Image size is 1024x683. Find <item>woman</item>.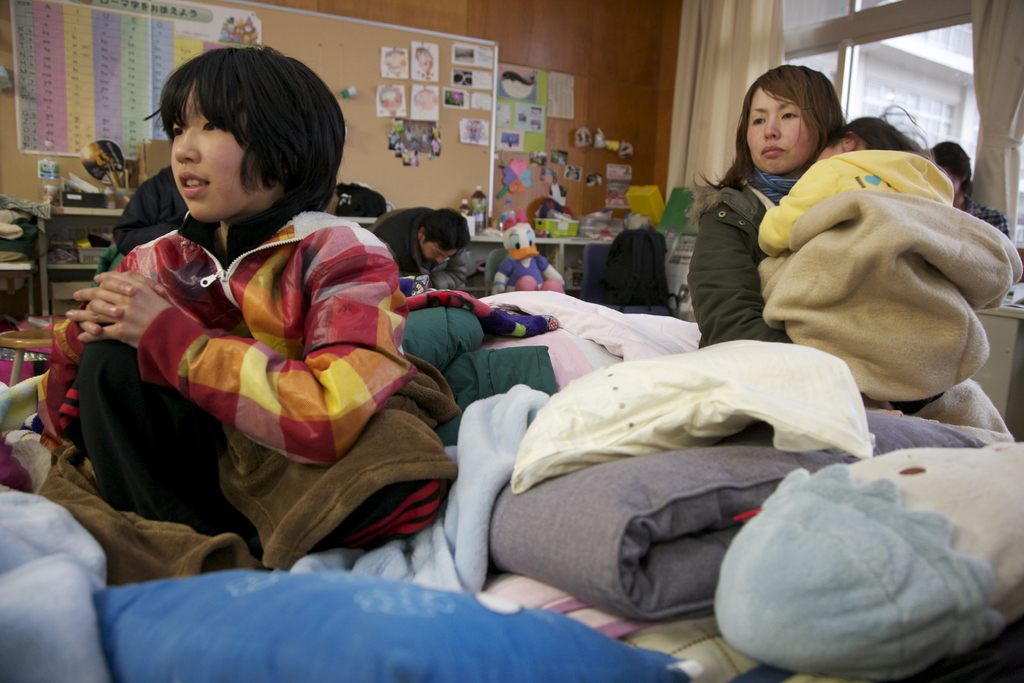
{"left": 678, "top": 63, "right": 945, "bottom": 413}.
